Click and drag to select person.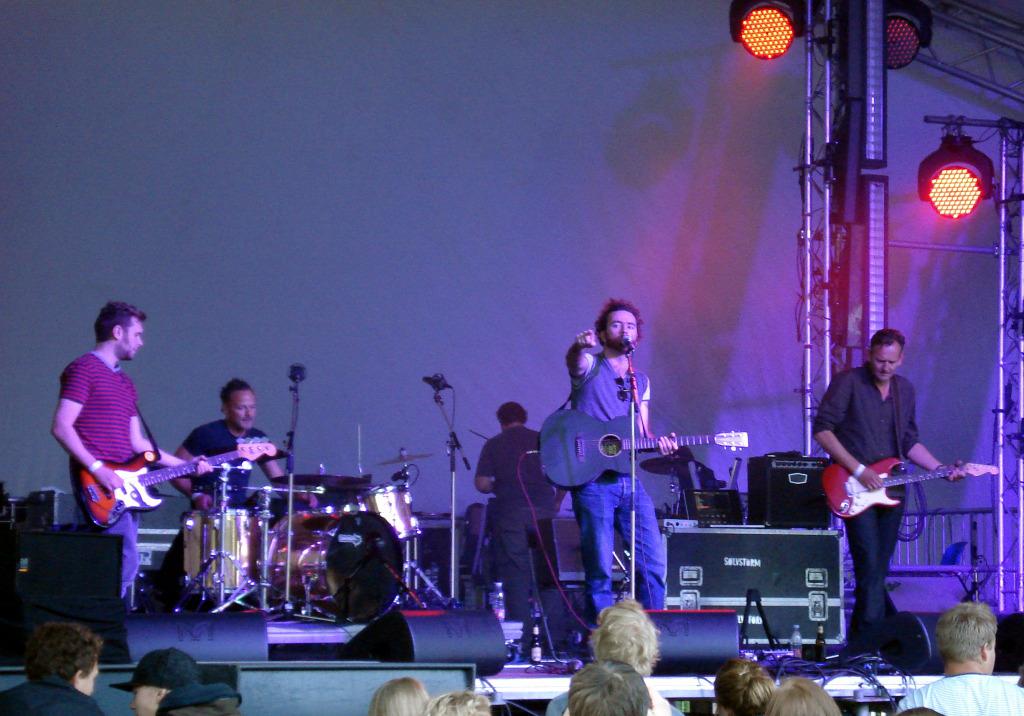
Selection: bbox=(474, 395, 570, 625).
